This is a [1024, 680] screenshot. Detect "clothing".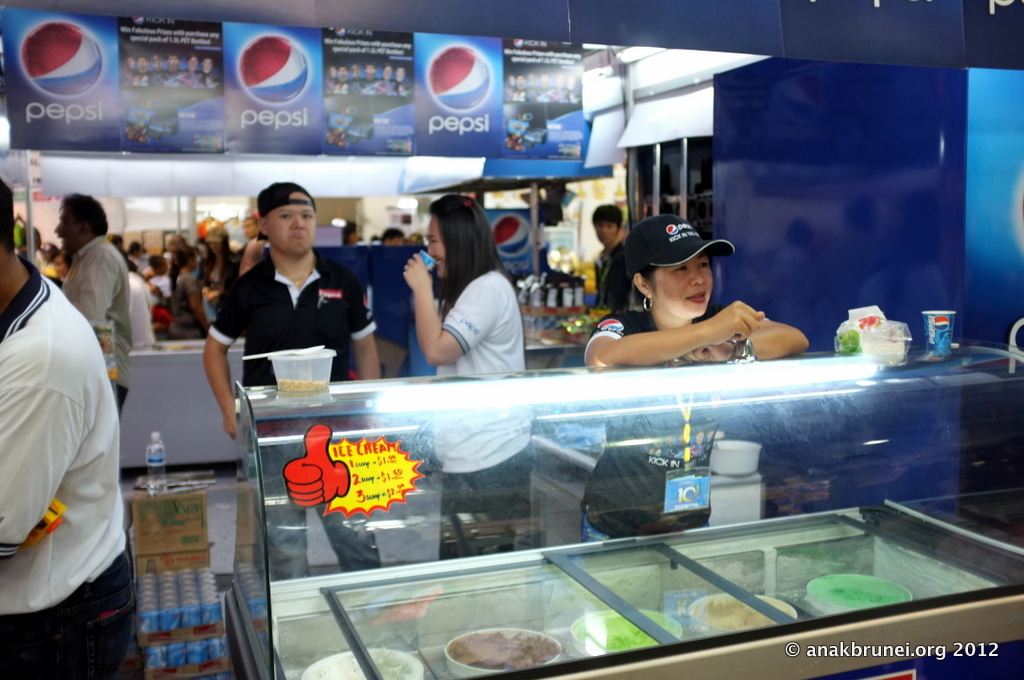
165:262:213:333.
